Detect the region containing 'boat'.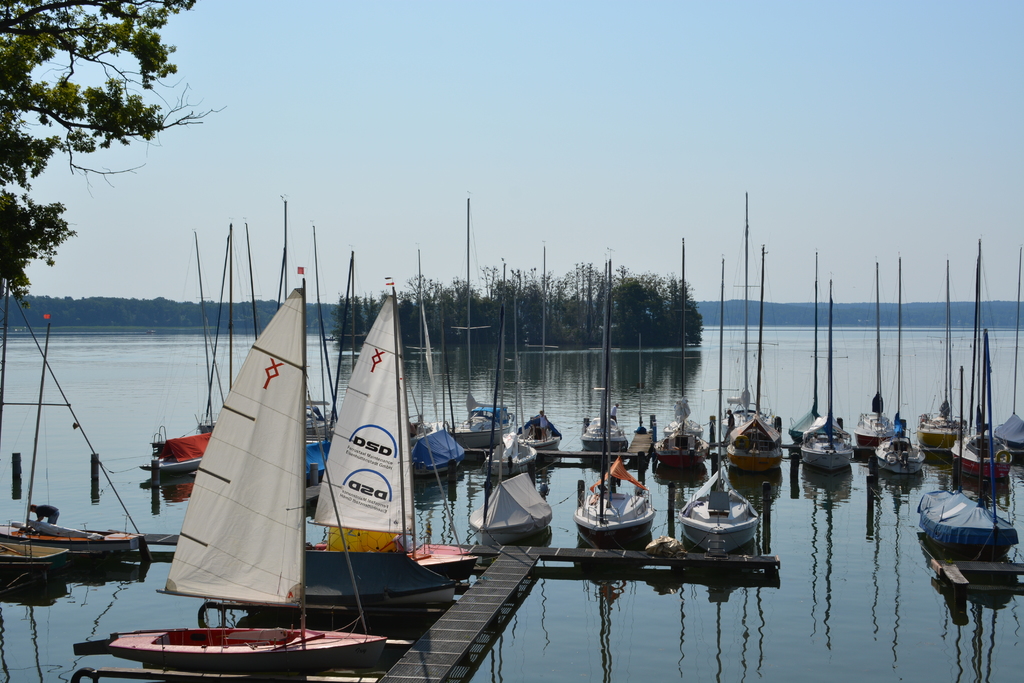
bbox(719, 188, 763, 456).
